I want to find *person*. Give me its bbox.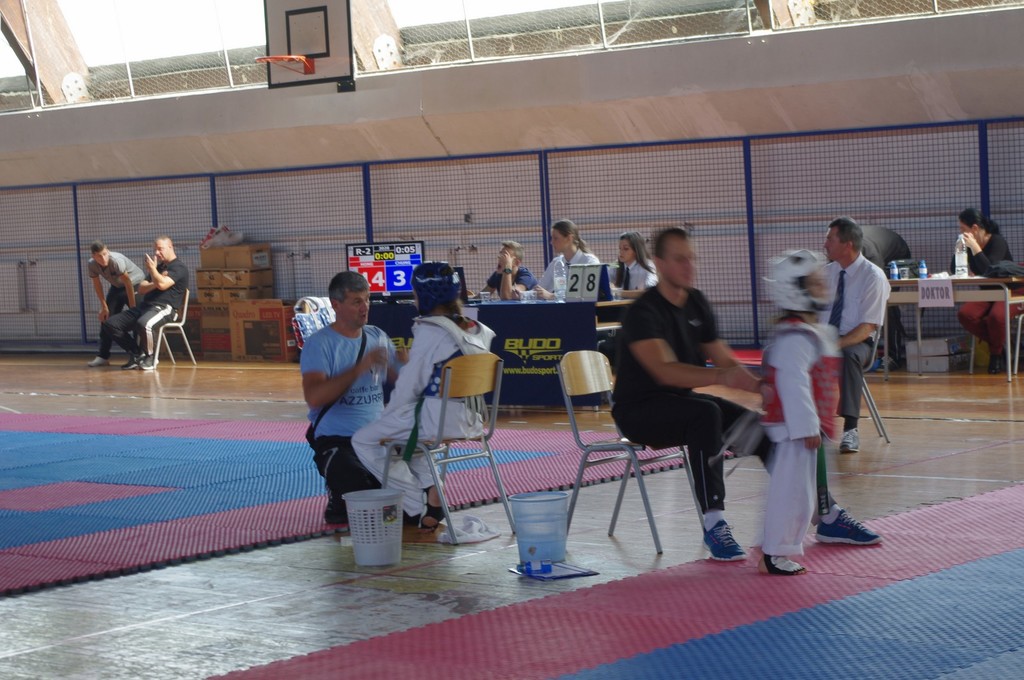
(left=951, top=210, right=1012, bottom=375).
